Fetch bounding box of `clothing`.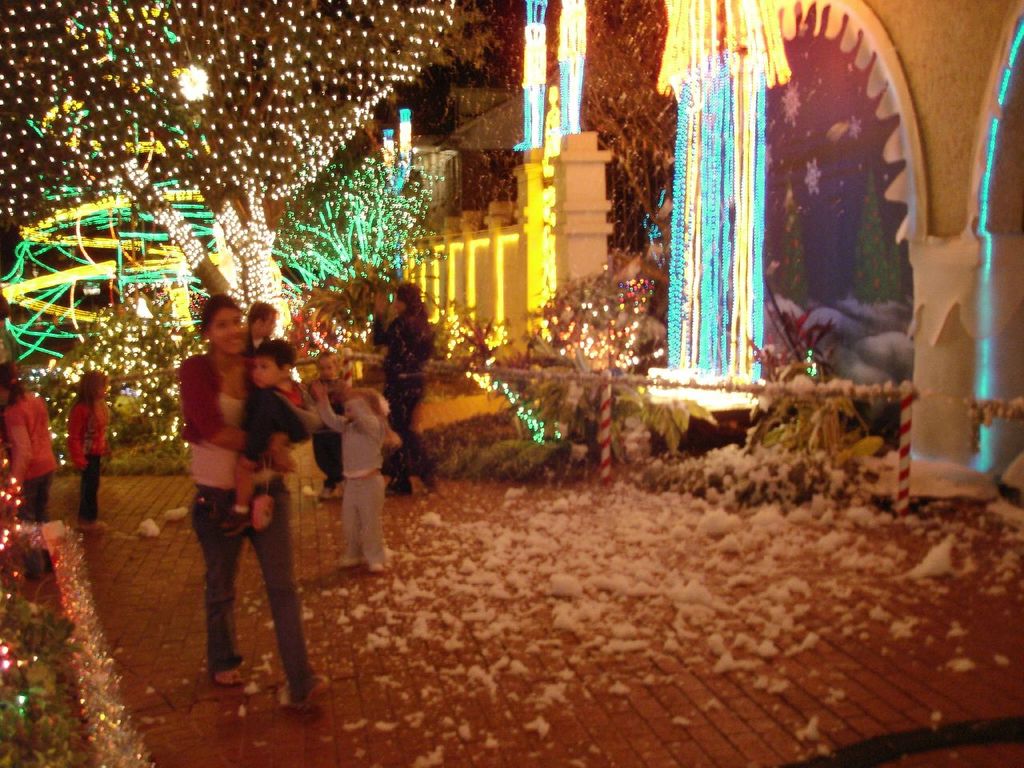
Bbox: select_region(242, 378, 306, 494).
